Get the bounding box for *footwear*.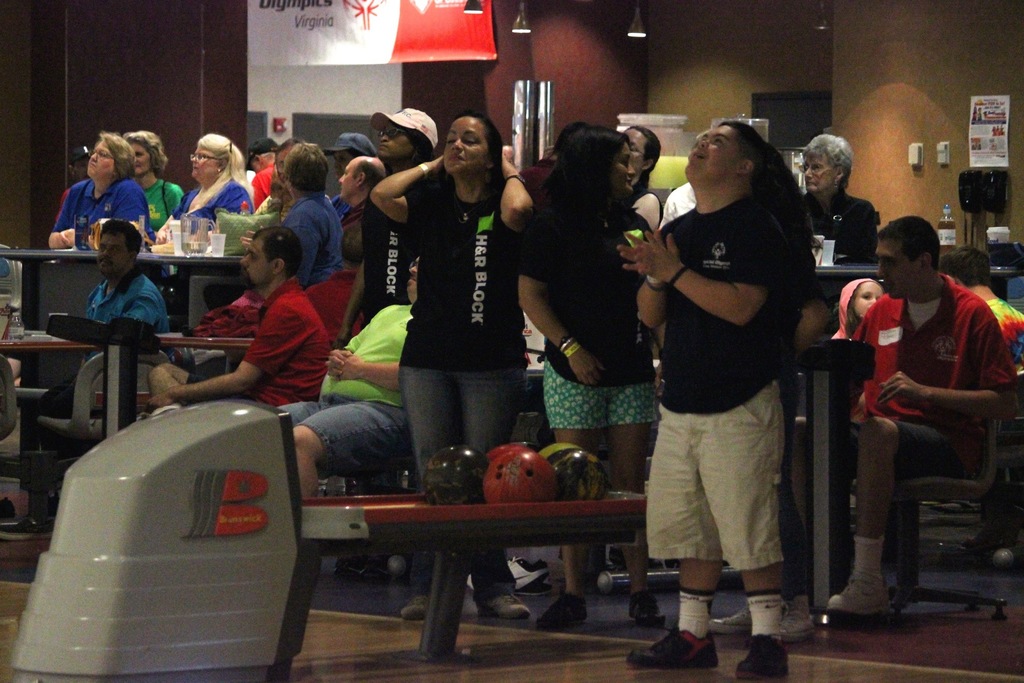
Rect(399, 591, 426, 618).
